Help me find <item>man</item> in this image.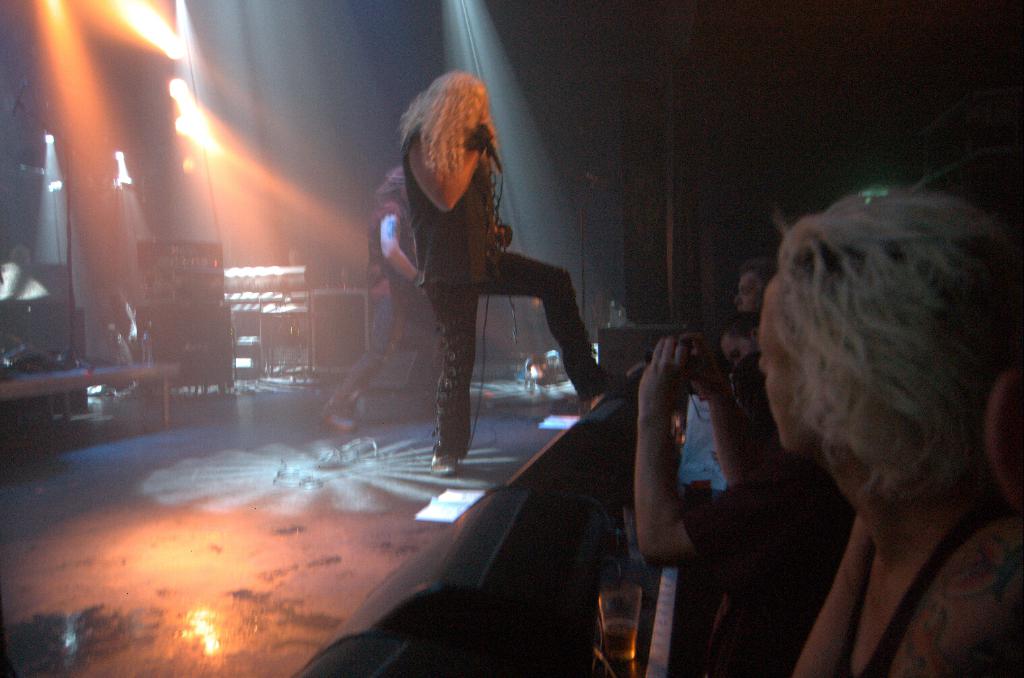
Found it: <region>754, 180, 1023, 677</region>.
